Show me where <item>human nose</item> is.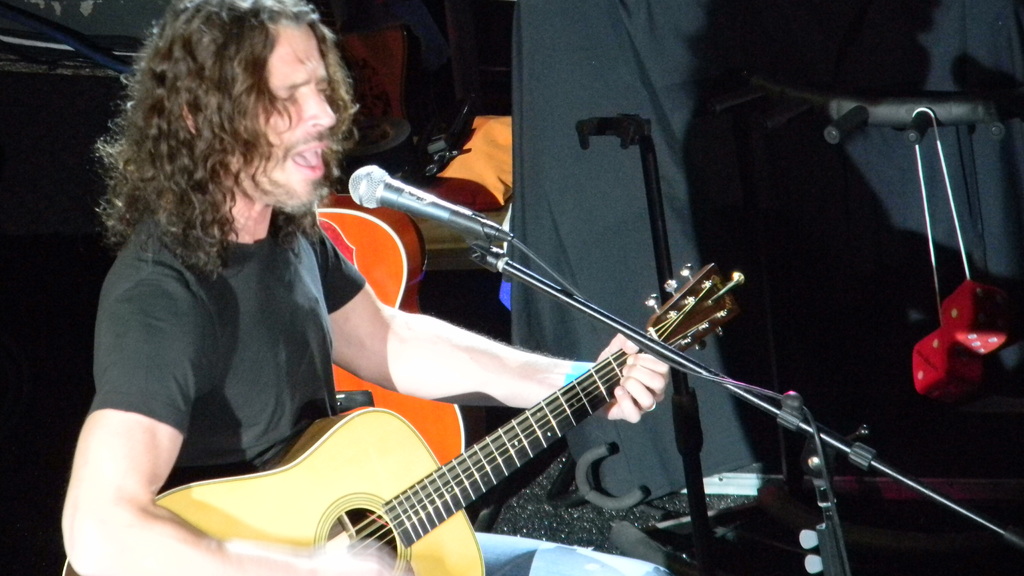
<item>human nose</item> is at [x1=303, y1=85, x2=337, y2=130].
